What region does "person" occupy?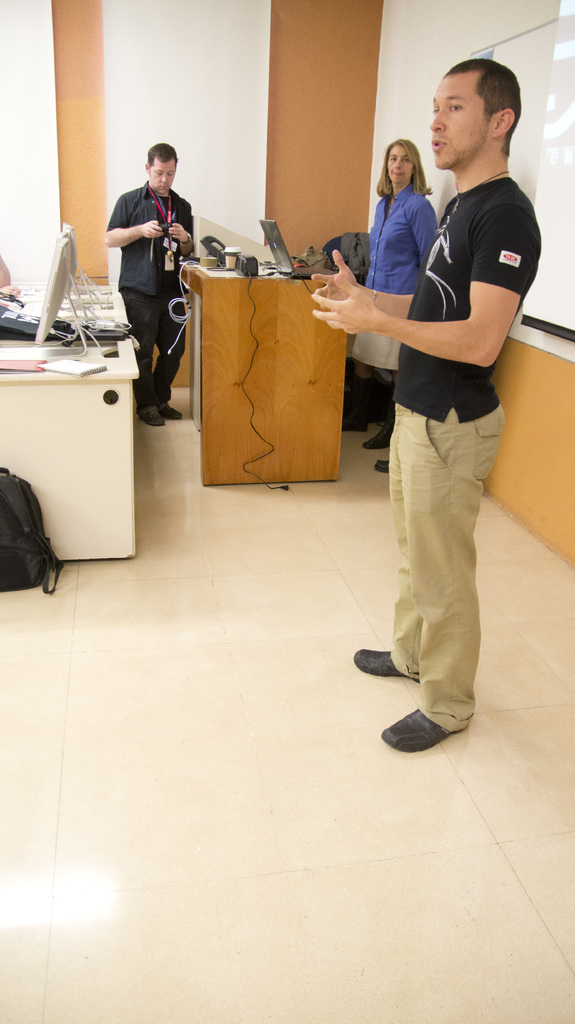
[308,60,542,756].
